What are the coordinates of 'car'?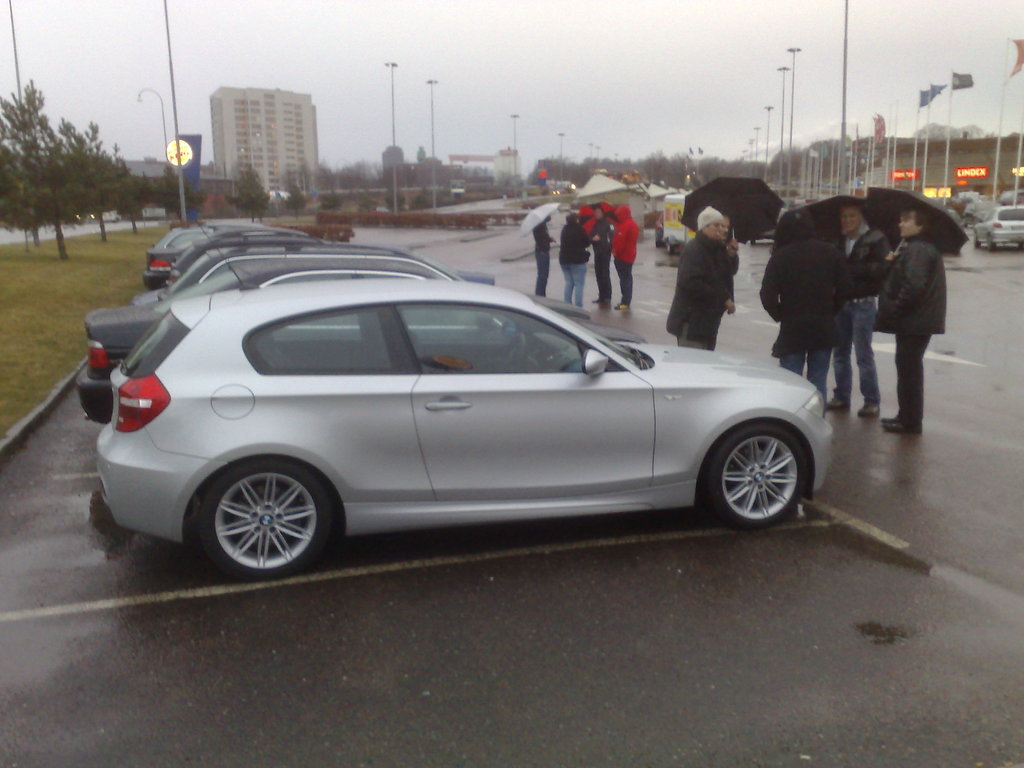
(x1=139, y1=216, x2=298, y2=285).
